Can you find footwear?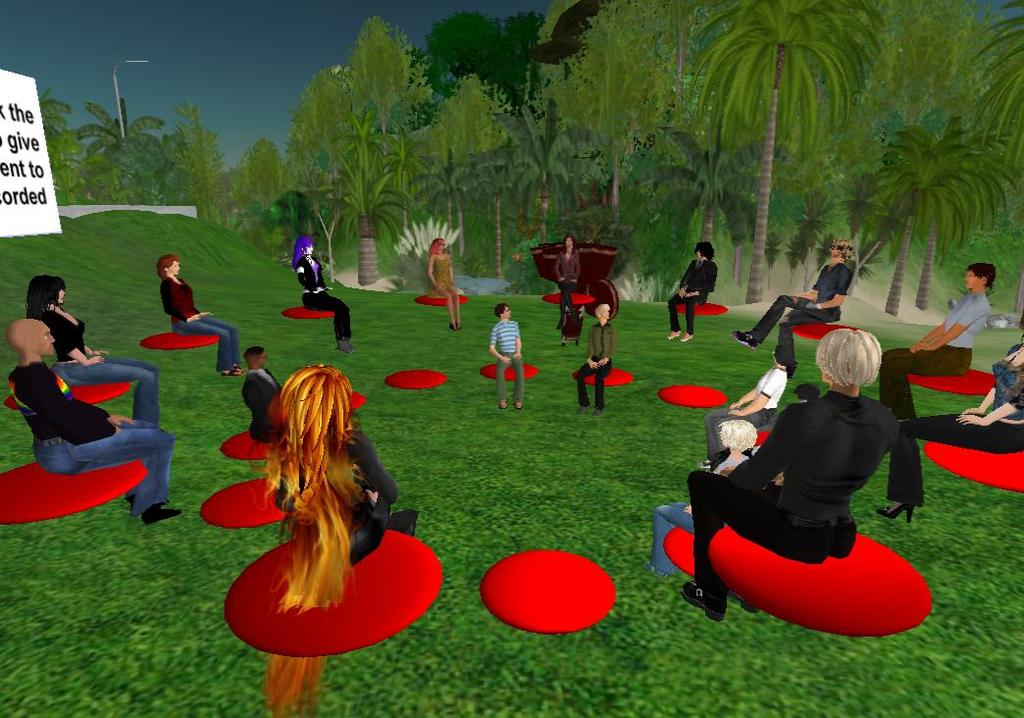
Yes, bounding box: <region>493, 397, 508, 409</region>.
